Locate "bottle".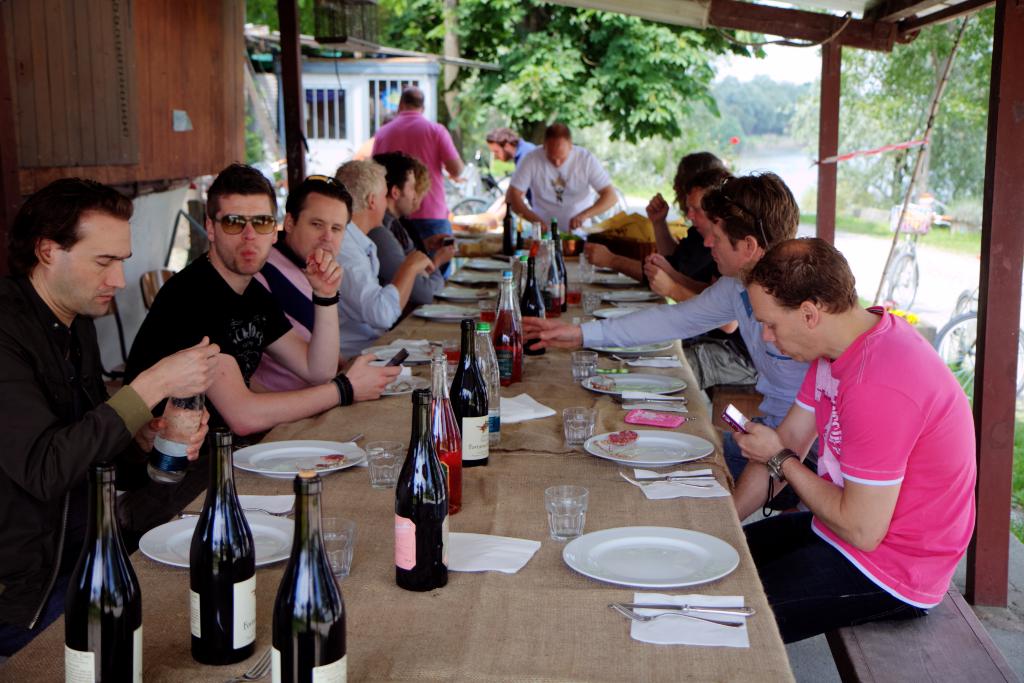
Bounding box: [383,381,465,595].
